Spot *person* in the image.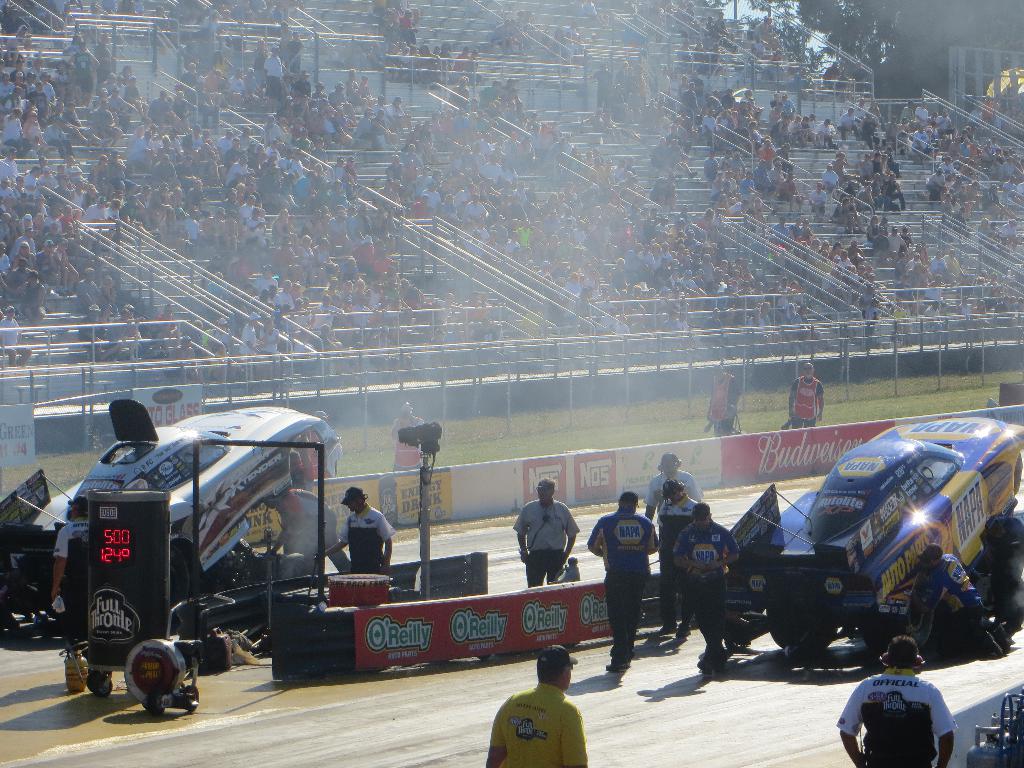
*person* found at [x1=783, y1=362, x2=822, y2=428].
